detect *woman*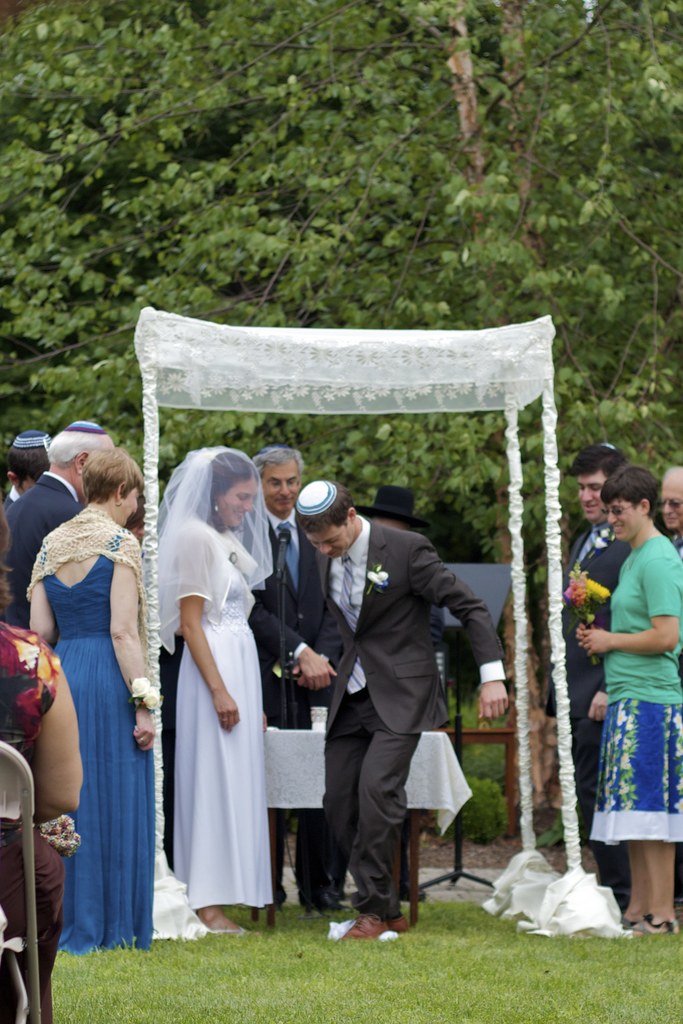
locate(26, 454, 169, 954)
